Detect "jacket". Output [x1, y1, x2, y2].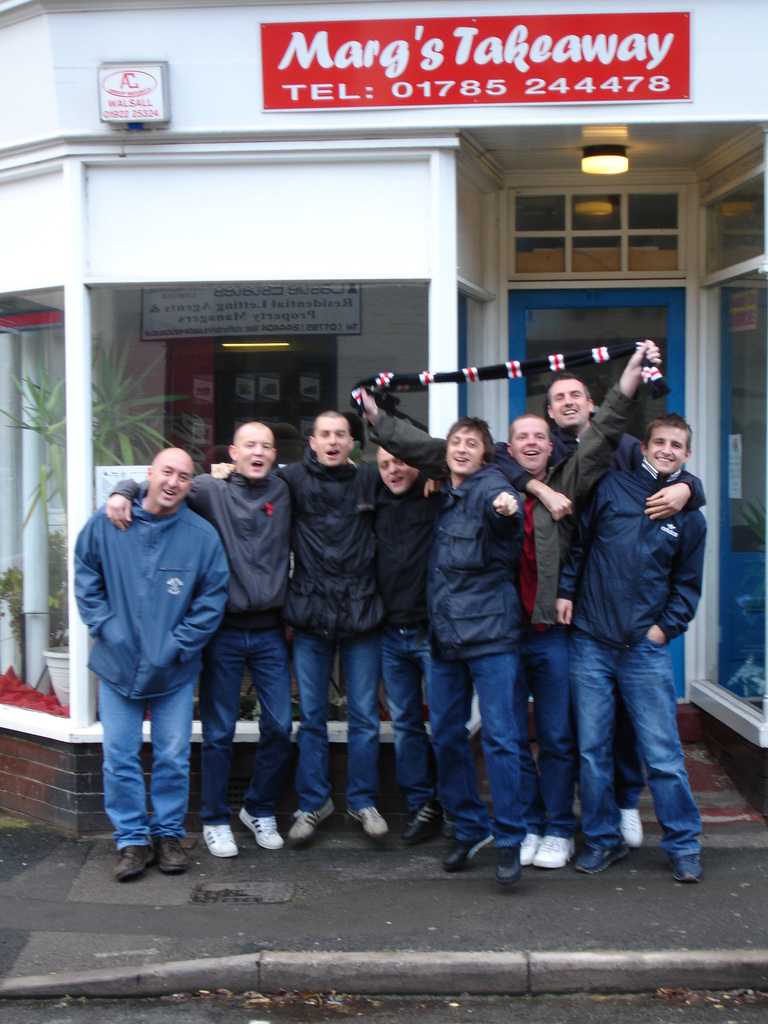
[366, 473, 441, 637].
